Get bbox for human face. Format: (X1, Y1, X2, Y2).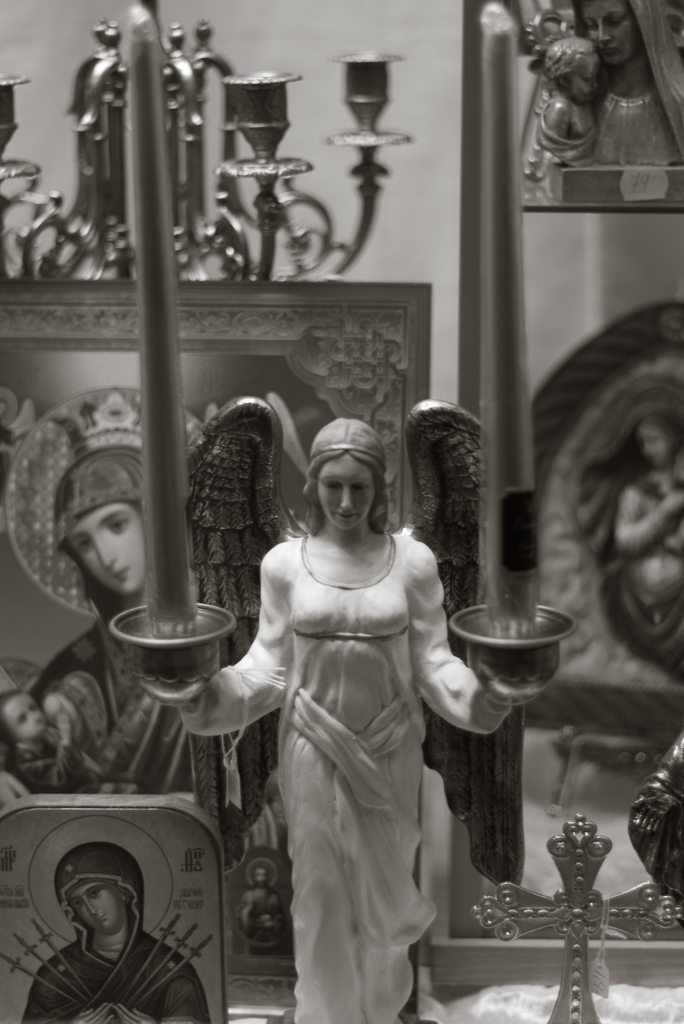
(320, 459, 375, 531).
